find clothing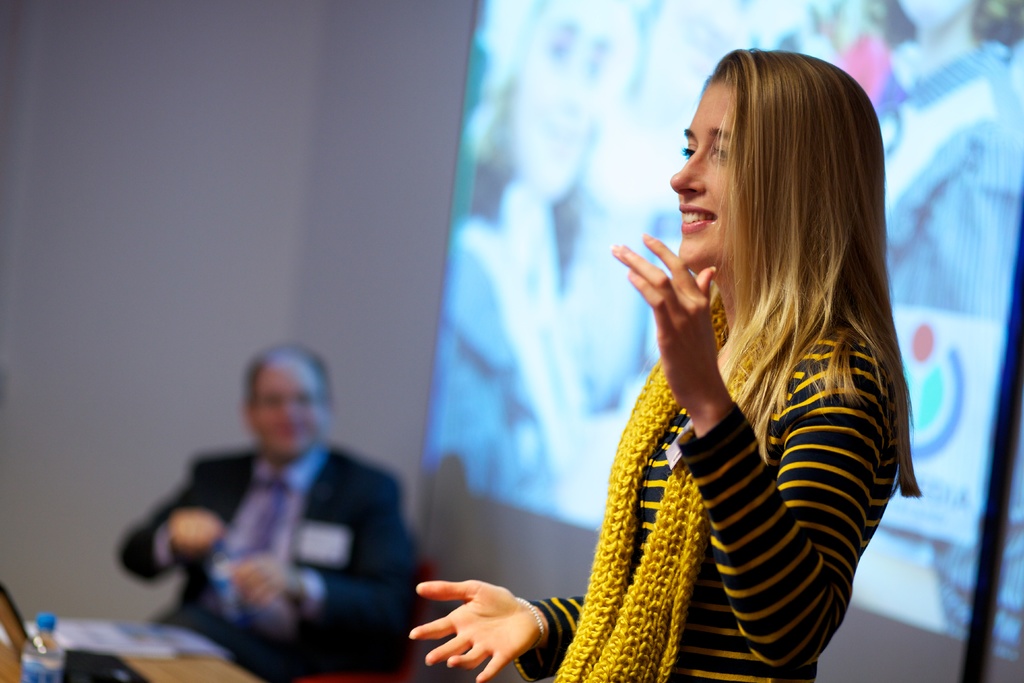
bbox=(561, 188, 925, 661)
